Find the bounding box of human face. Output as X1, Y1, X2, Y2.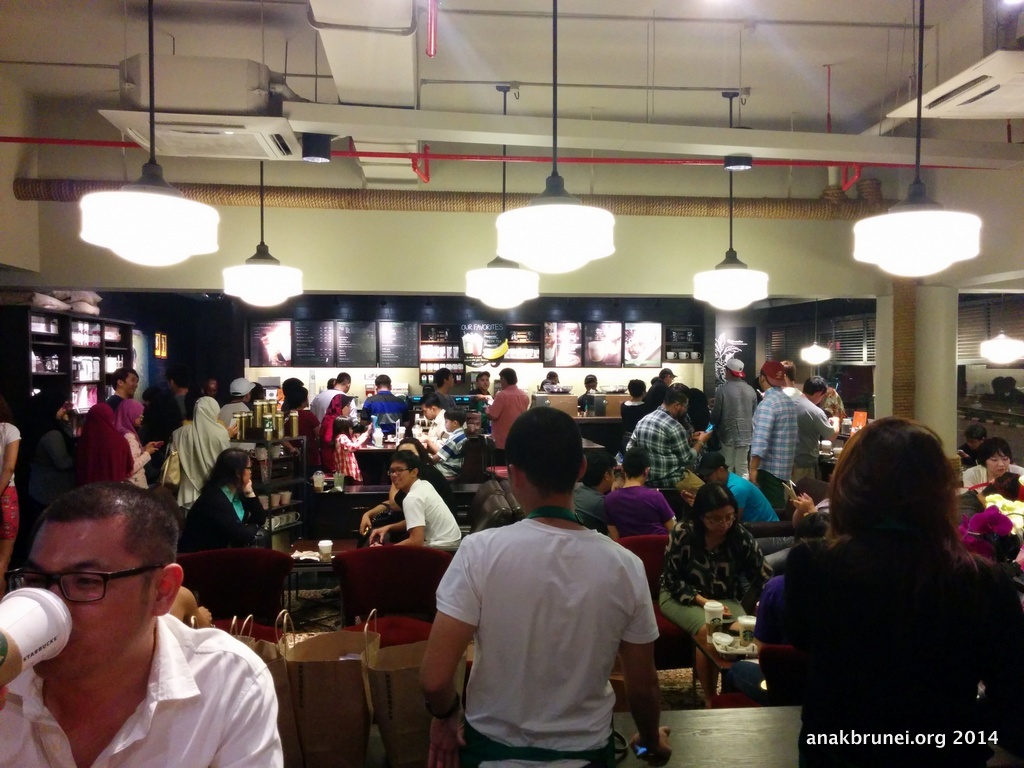
678, 400, 688, 418.
